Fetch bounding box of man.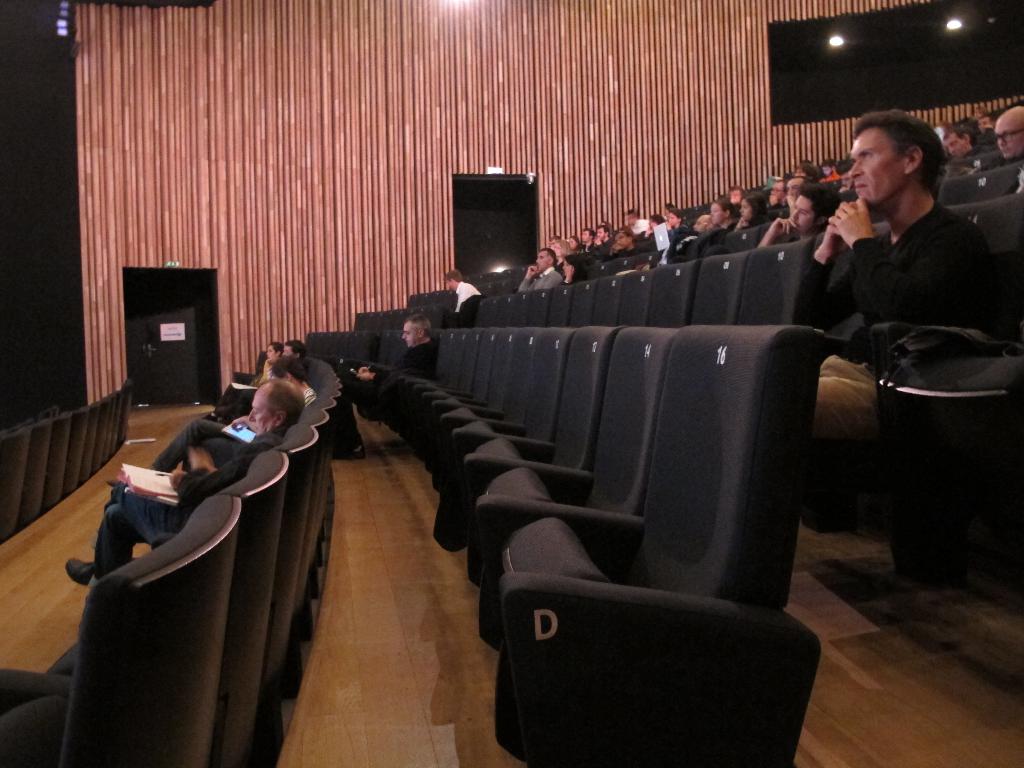
Bbox: bbox=(996, 104, 1023, 162).
